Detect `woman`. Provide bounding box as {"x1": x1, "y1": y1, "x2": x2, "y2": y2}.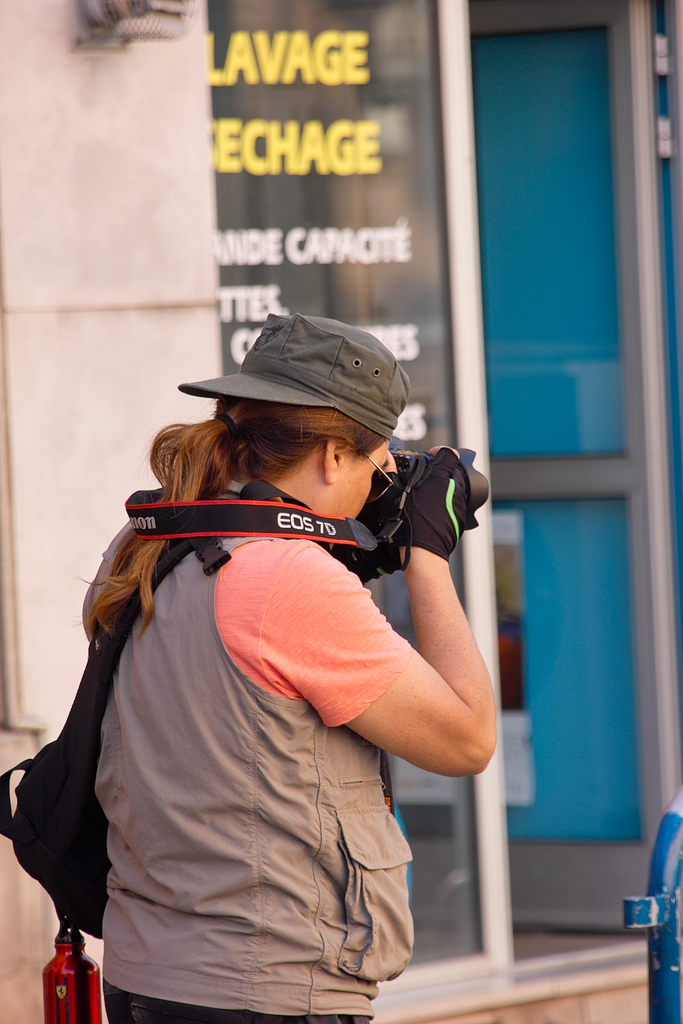
{"x1": 53, "y1": 289, "x2": 529, "y2": 1005}.
